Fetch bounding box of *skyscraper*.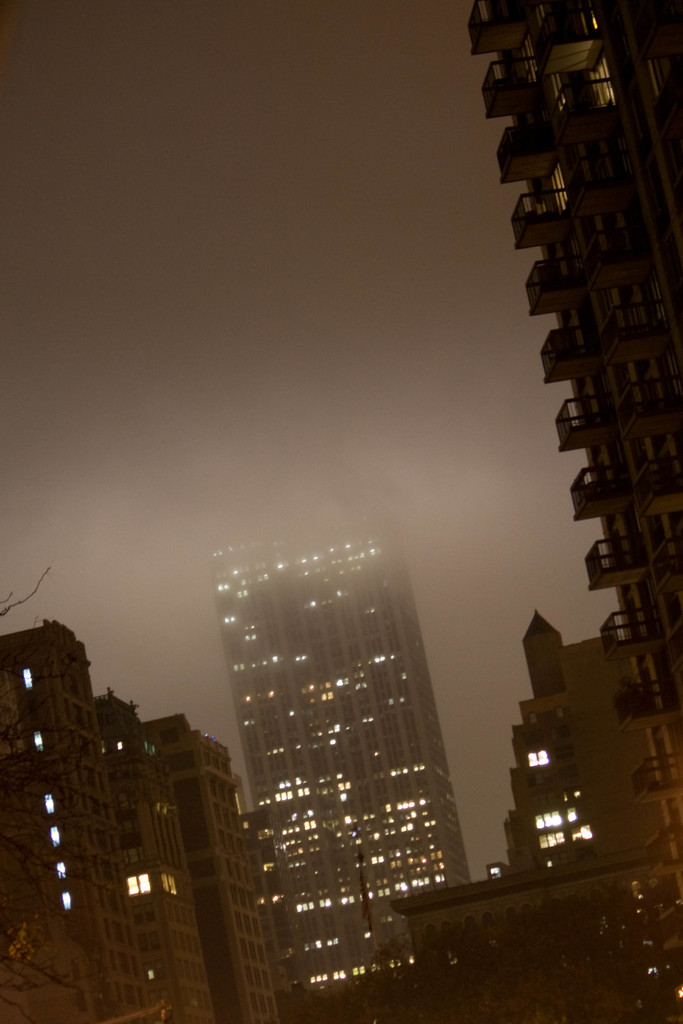
Bbox: {"x1": 191, "y1": 507, "x2": 491, "y2": 1000}.
